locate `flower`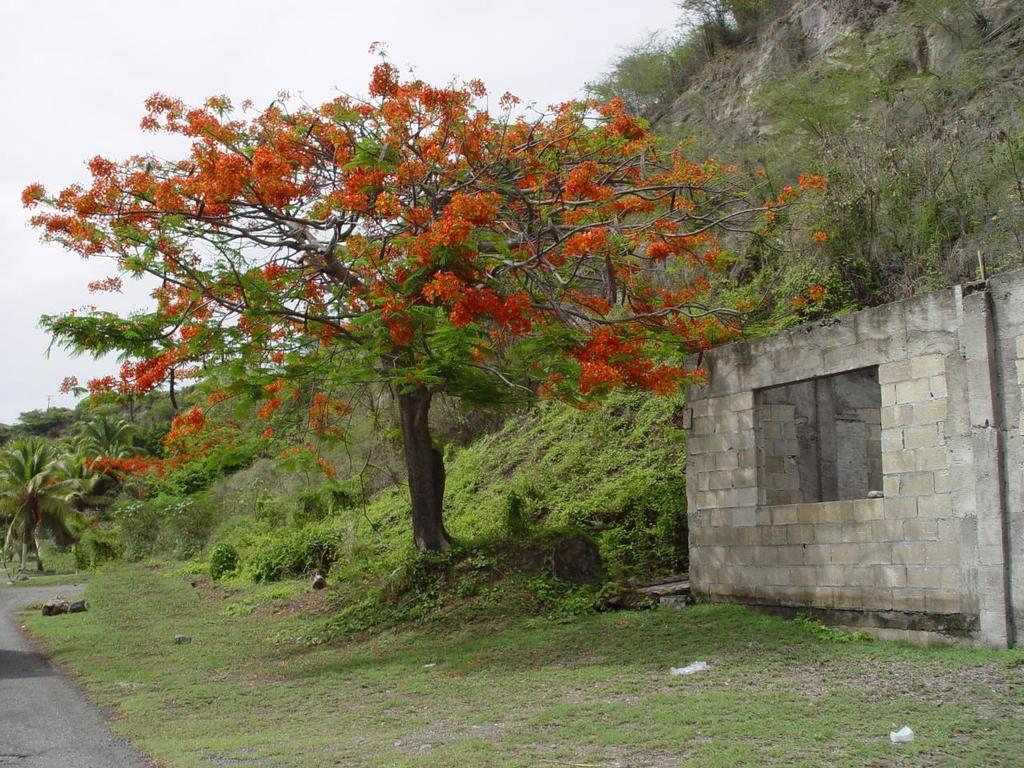
{"x1": 818, "y1": 227, "x2": 831, "y2": 243}
